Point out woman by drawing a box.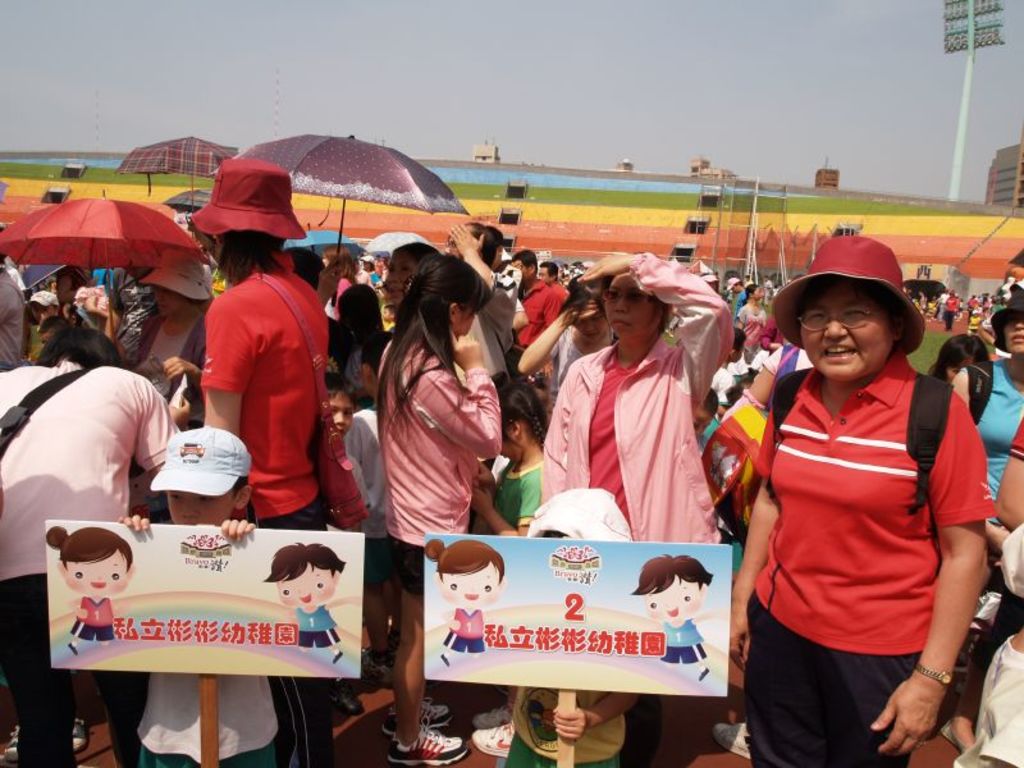
pyautogui.locateOnScreen(924, 334, 995, 392).
